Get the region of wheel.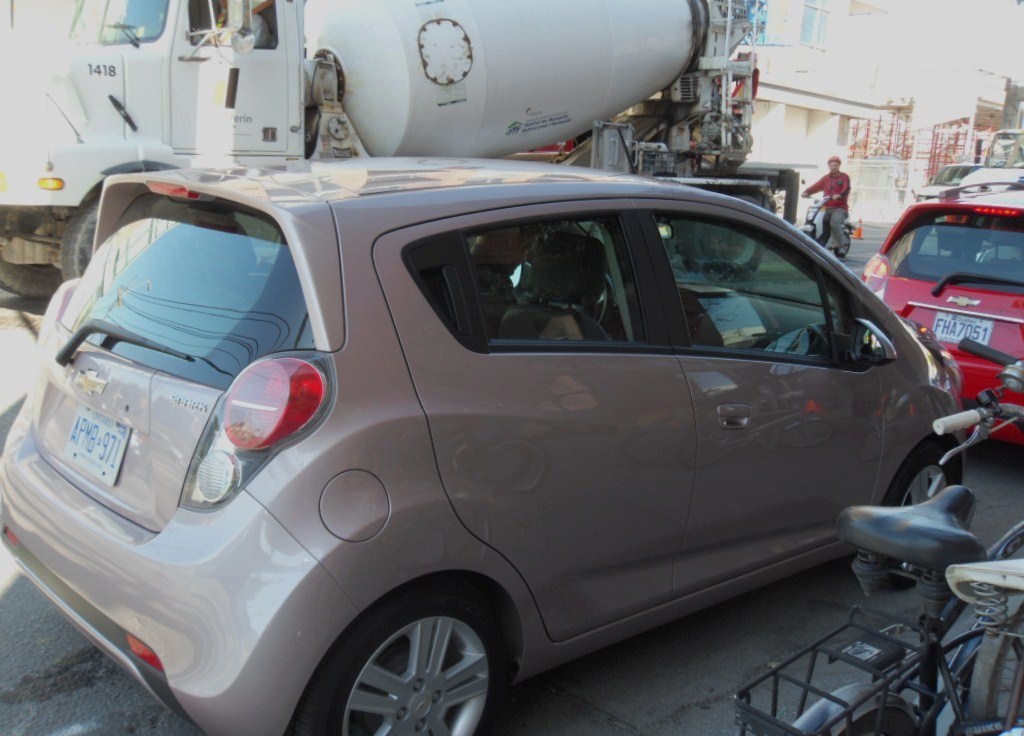
(287, 586, 514, 735).
